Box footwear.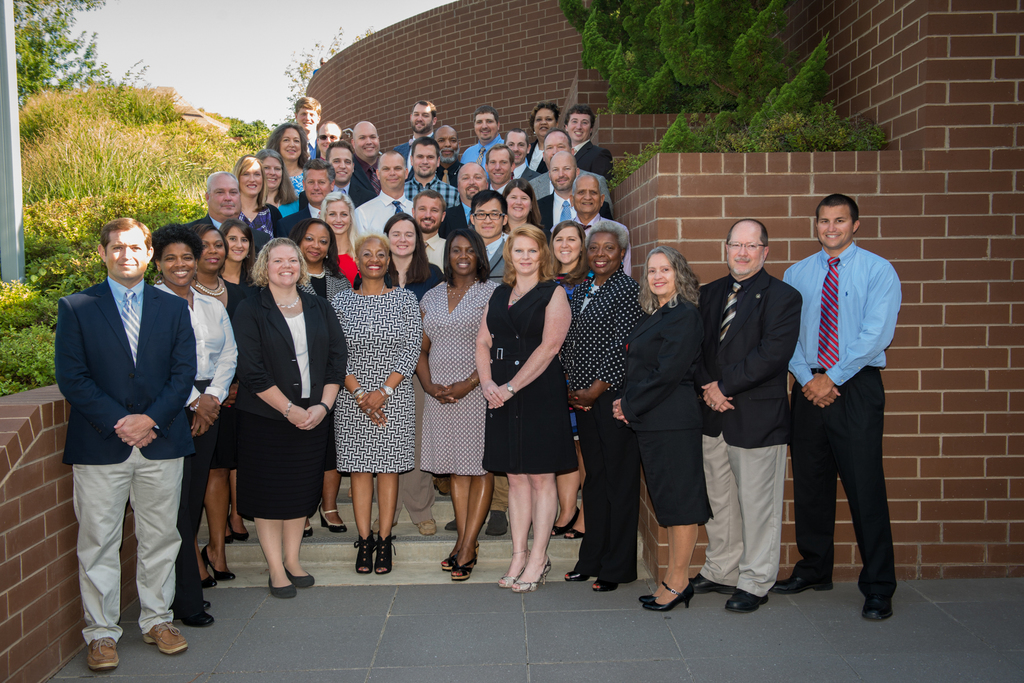
rect(868, 588, 893, 624).
